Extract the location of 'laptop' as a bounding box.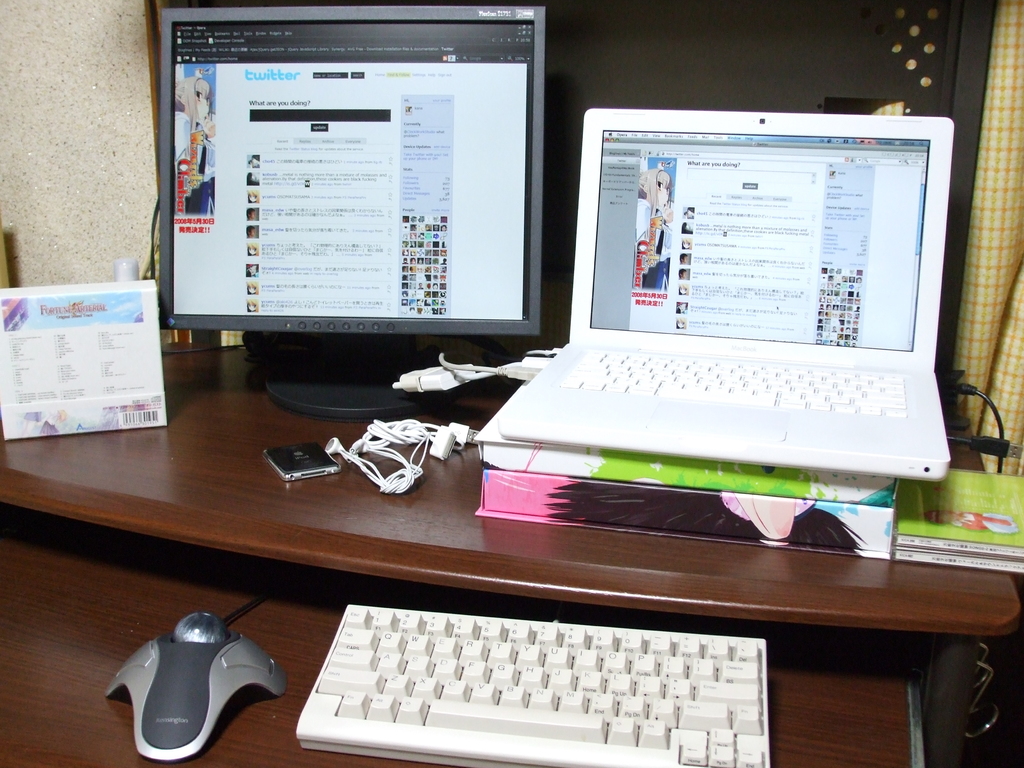
l=489, t=86, r=964, b=540.
